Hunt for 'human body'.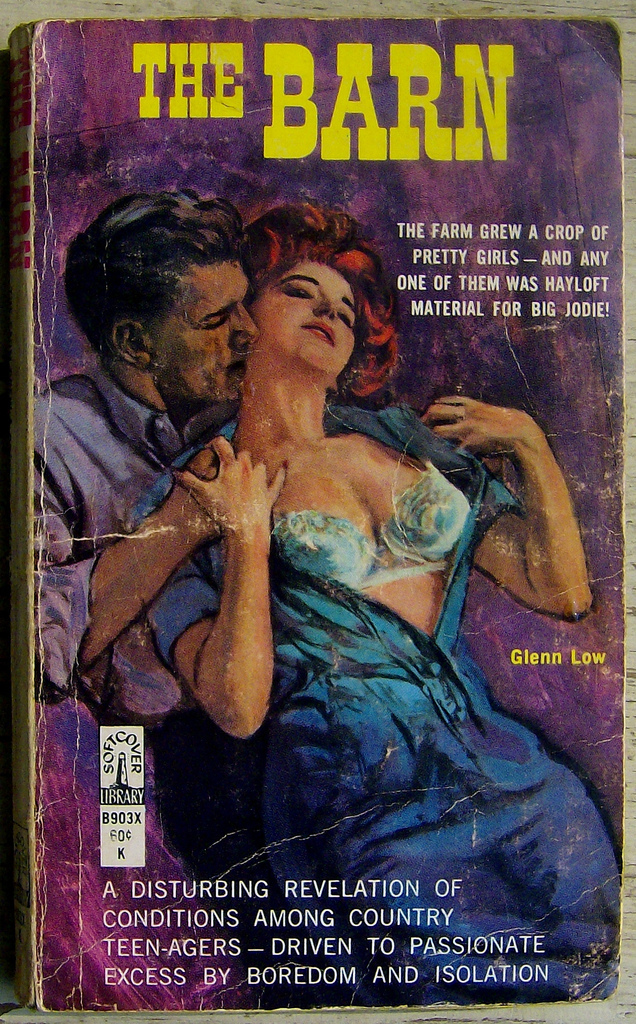
Hunted down at select_region(24, 177, 296, 996).
